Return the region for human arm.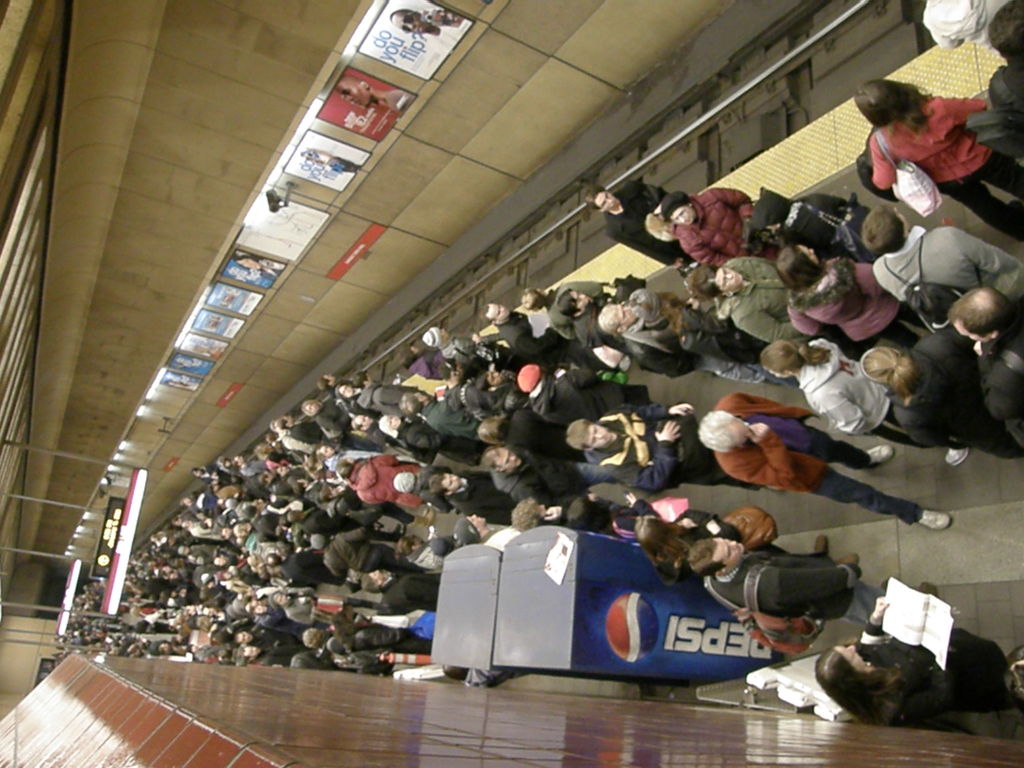
(516,329,561,362).
